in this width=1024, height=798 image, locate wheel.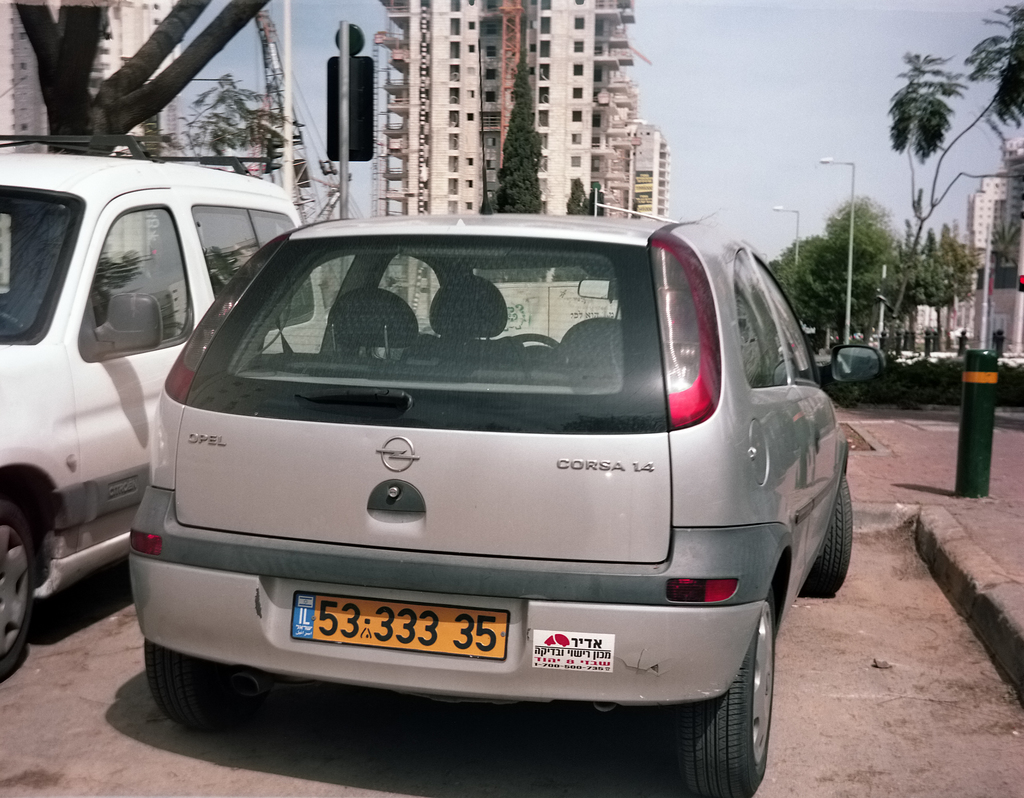
Bounding box: locate(510, 332, 559, 350).
